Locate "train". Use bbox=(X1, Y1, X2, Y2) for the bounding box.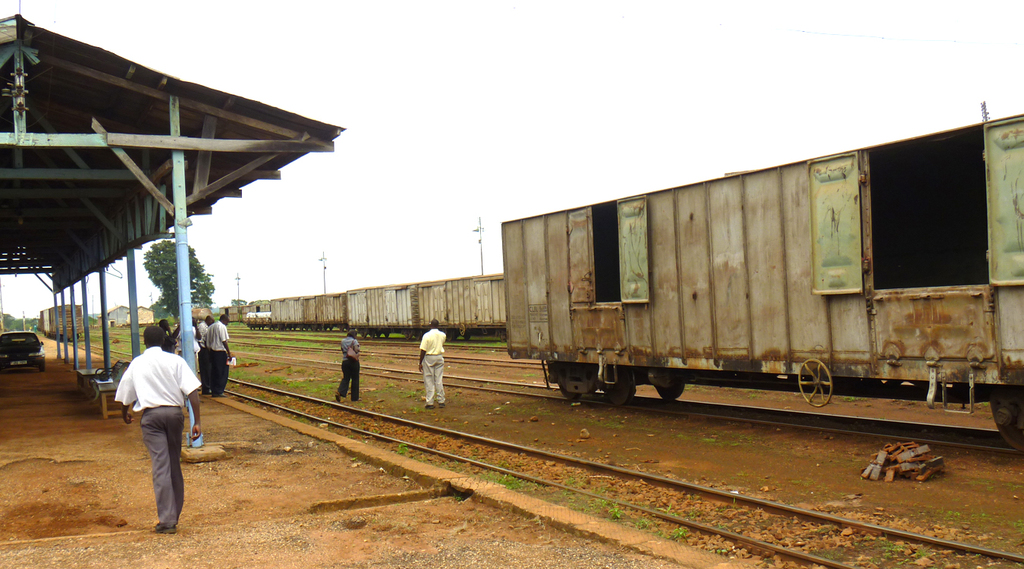
bbox=(218, 300, 270, 322).
